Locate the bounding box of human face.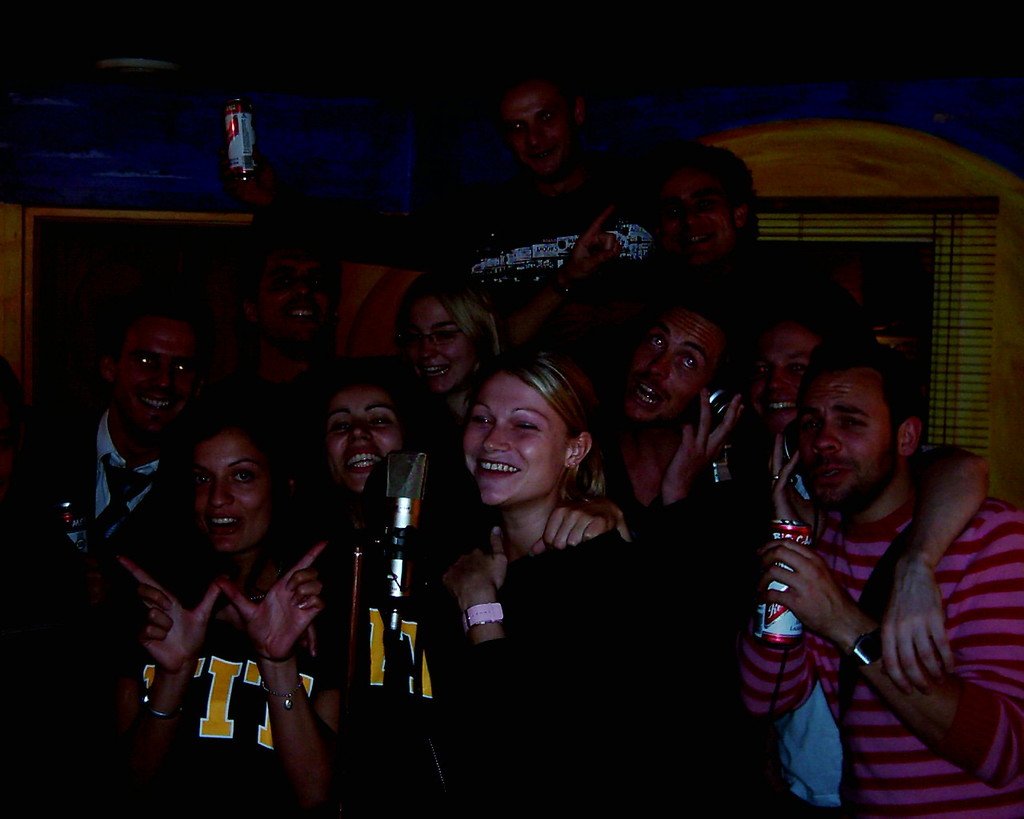
Bounding box: 189, 433, 272, 557.
